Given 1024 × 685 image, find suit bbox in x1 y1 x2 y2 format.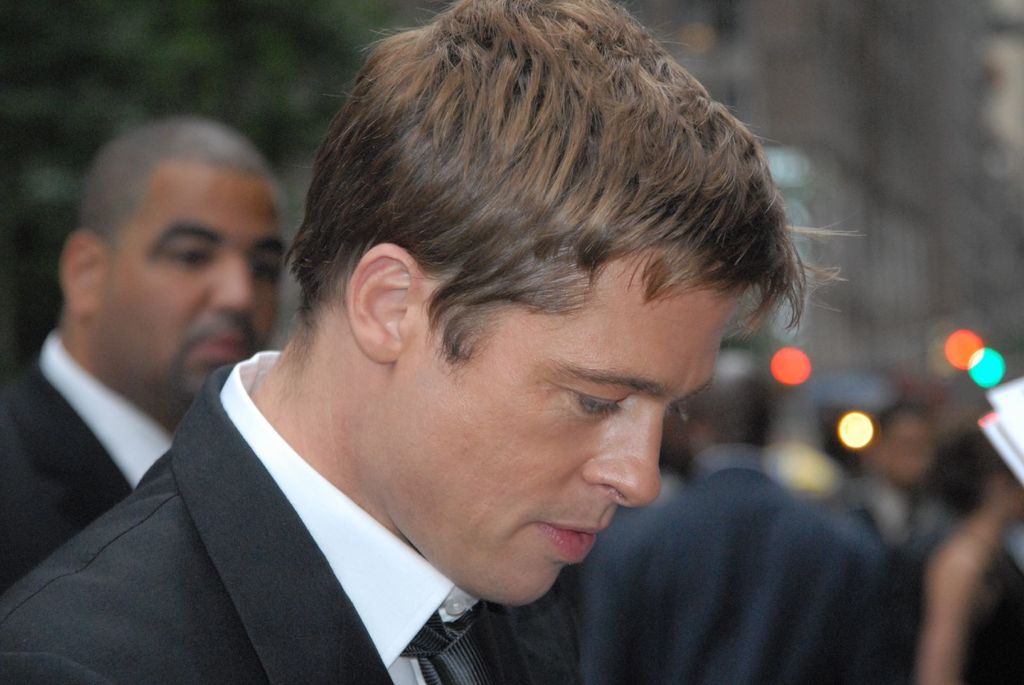
0 361 575 684.
